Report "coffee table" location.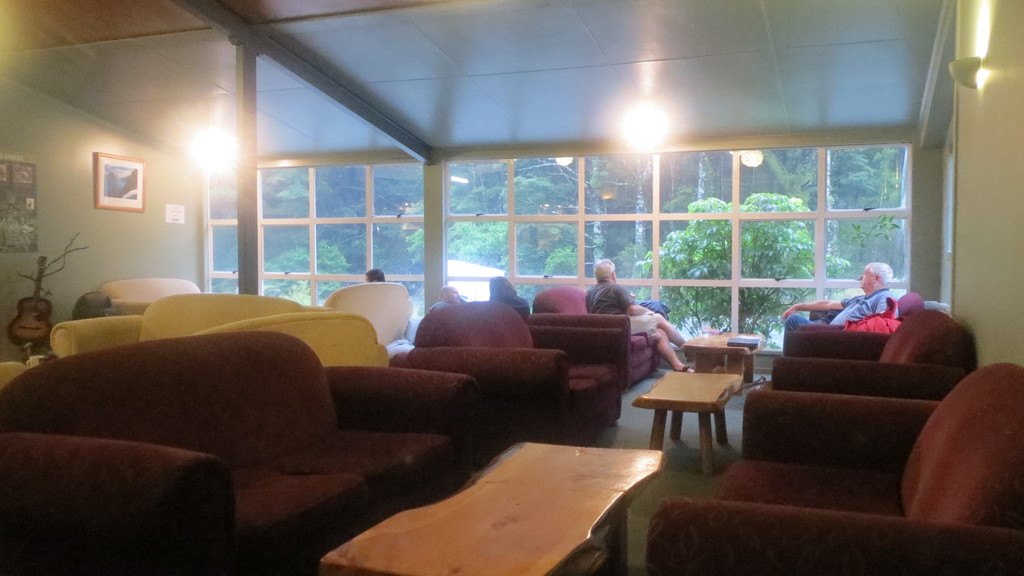
Report: box(309, 441, 669, 575).
